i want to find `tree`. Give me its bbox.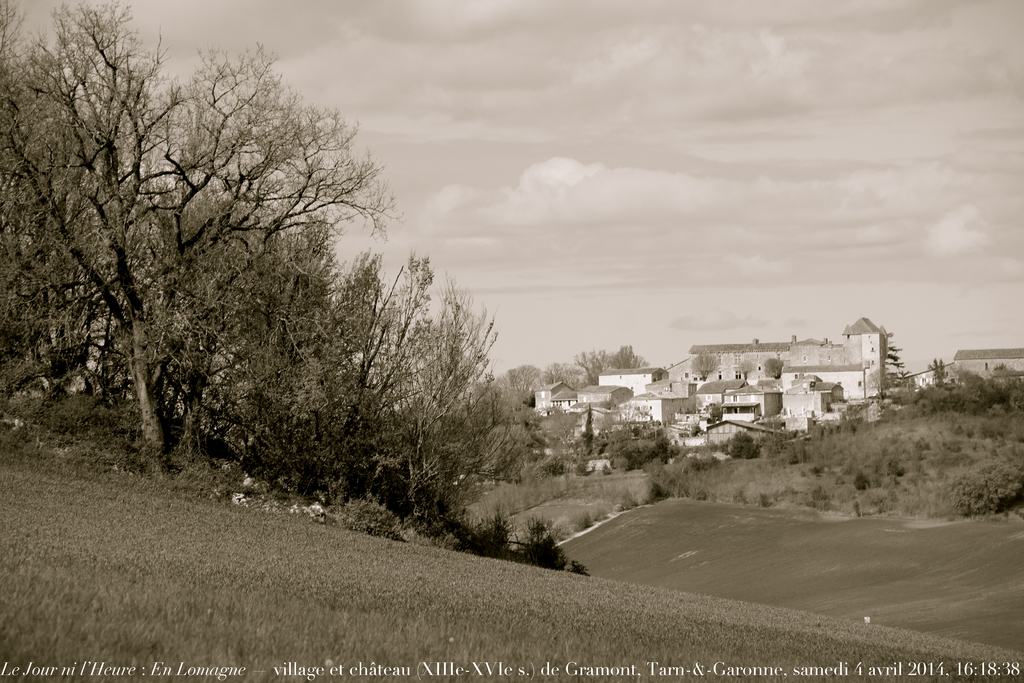
583,336,678,391.
